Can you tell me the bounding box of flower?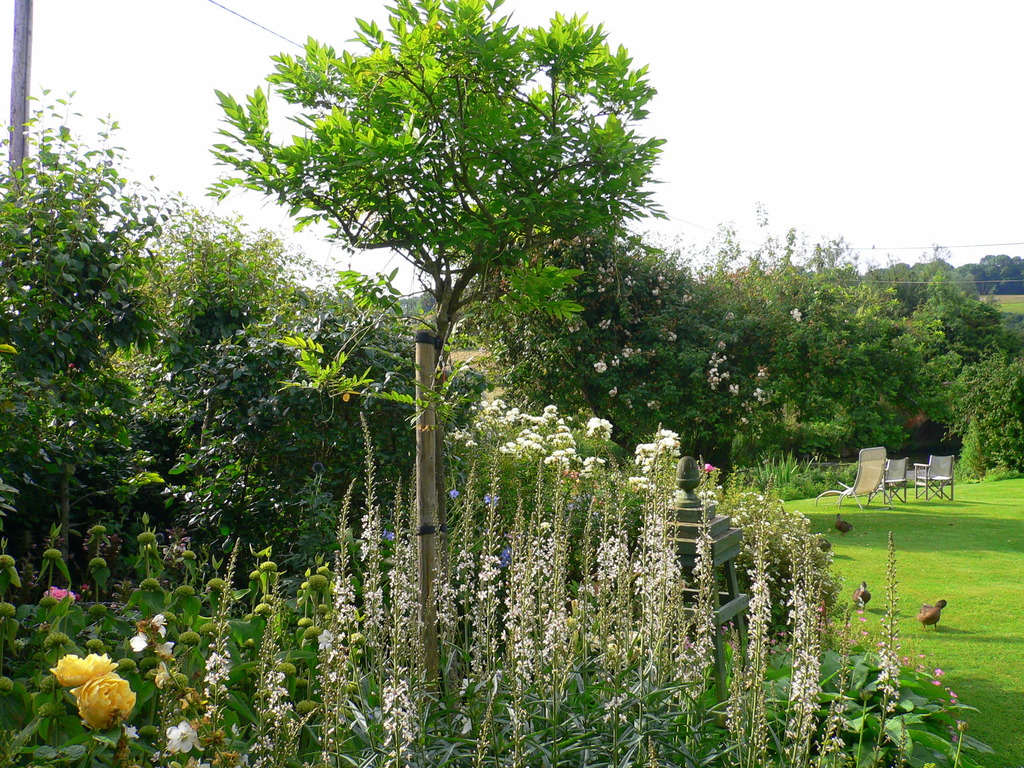
<bbox>126, 627, 149, 652</bbox>.
